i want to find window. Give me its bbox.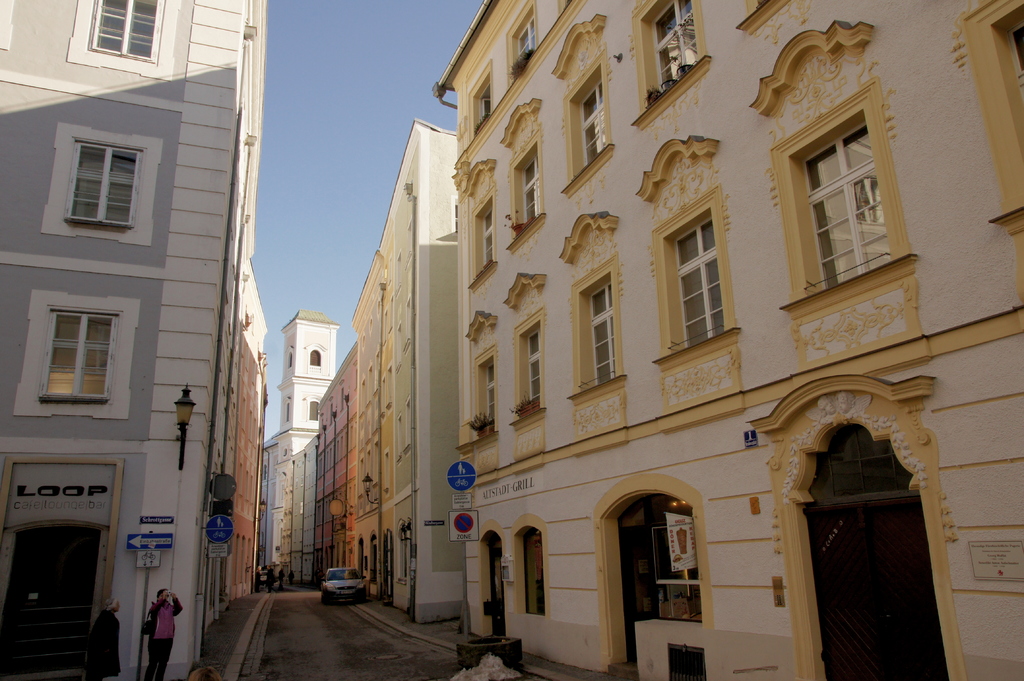
579,78,605,167.
